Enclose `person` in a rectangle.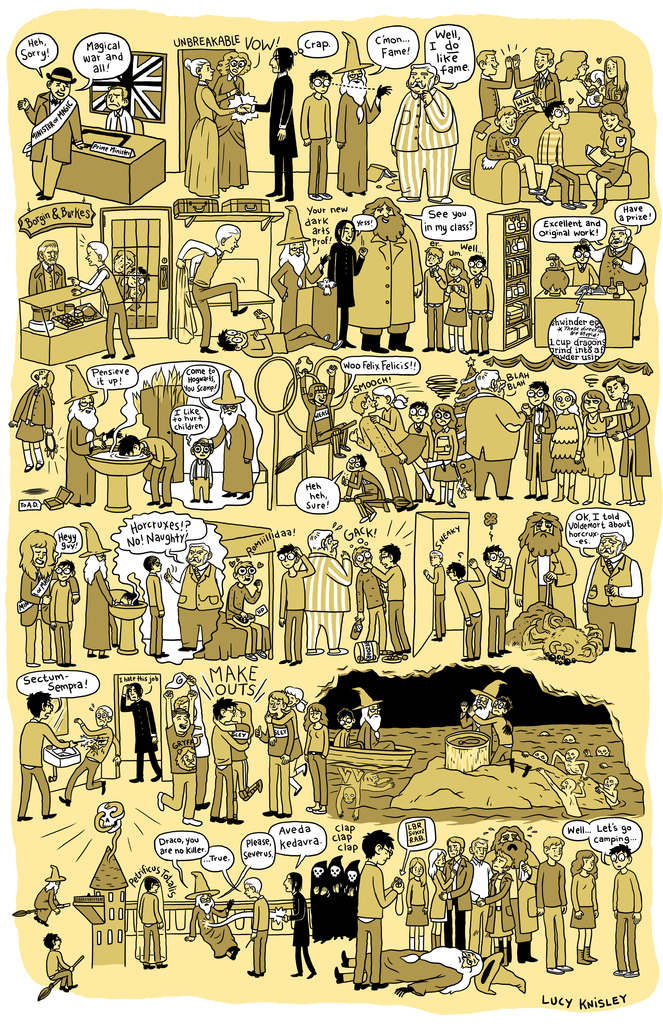
rect(484, 106, 548, 199).
